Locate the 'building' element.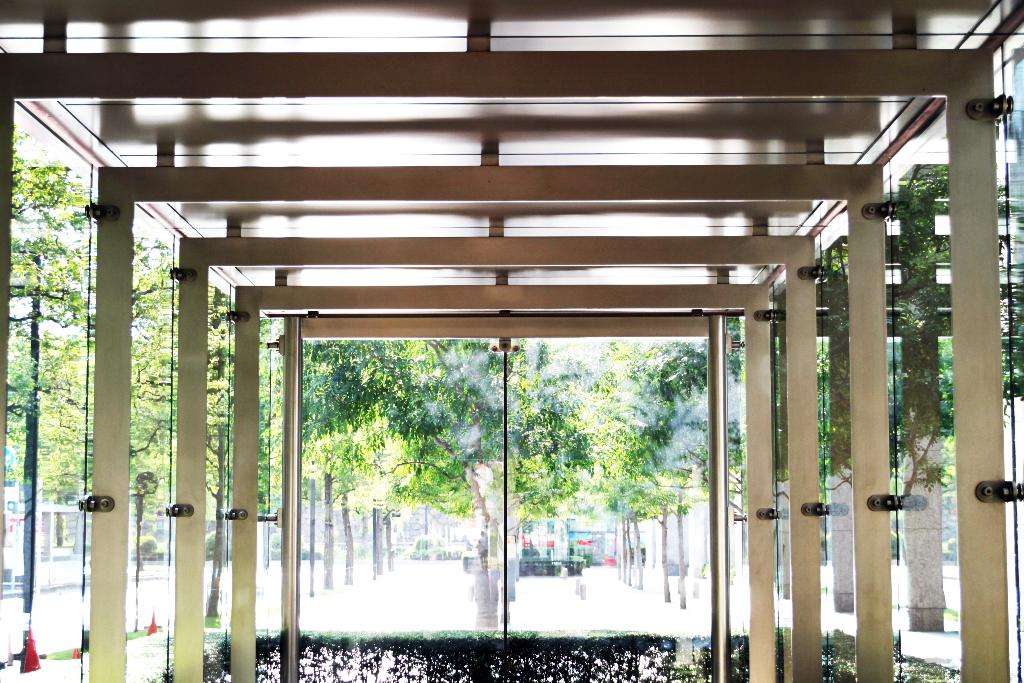
Element bbox: (x1=0, y1=0, x2=1023, y2=682).
